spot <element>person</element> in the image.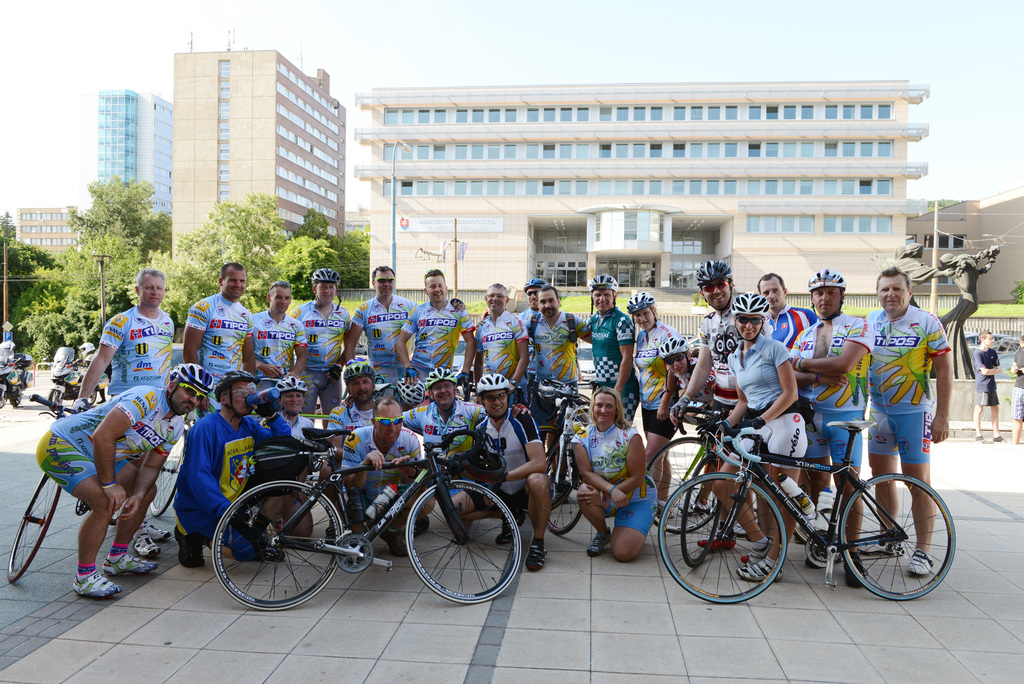
<element>person</element> found at region(172, 376, 288, 573).
